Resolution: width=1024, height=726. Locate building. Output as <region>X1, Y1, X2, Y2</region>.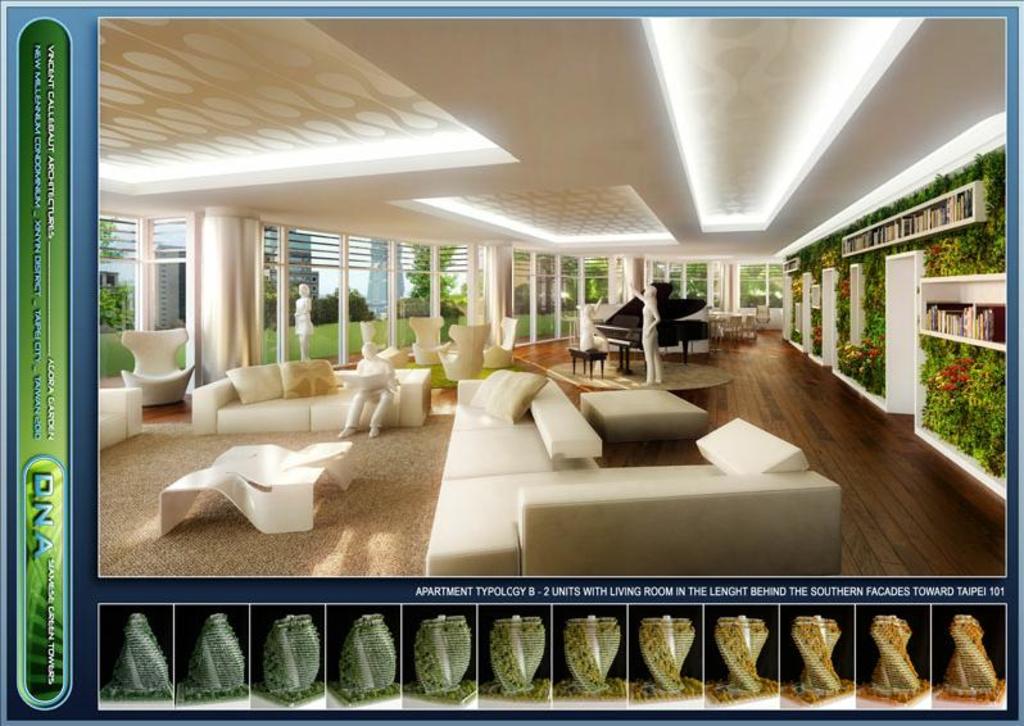
<region>99, 17, 1007, 581</region>.
